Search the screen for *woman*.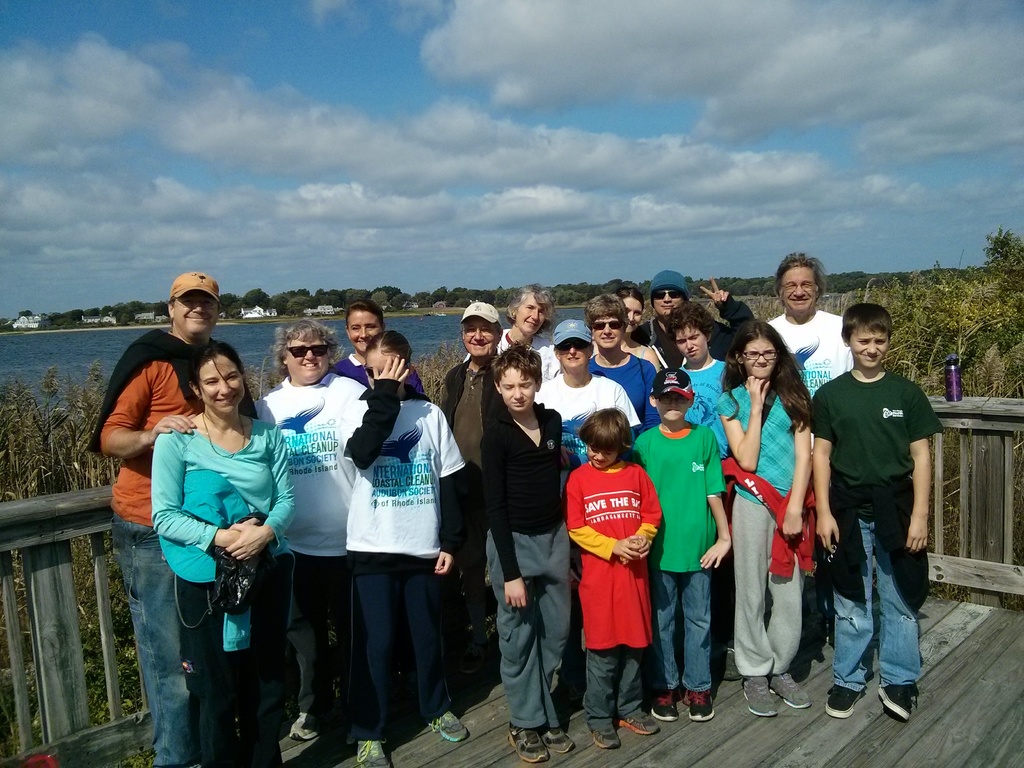
Found at <box>251,320,362,749</box>.
